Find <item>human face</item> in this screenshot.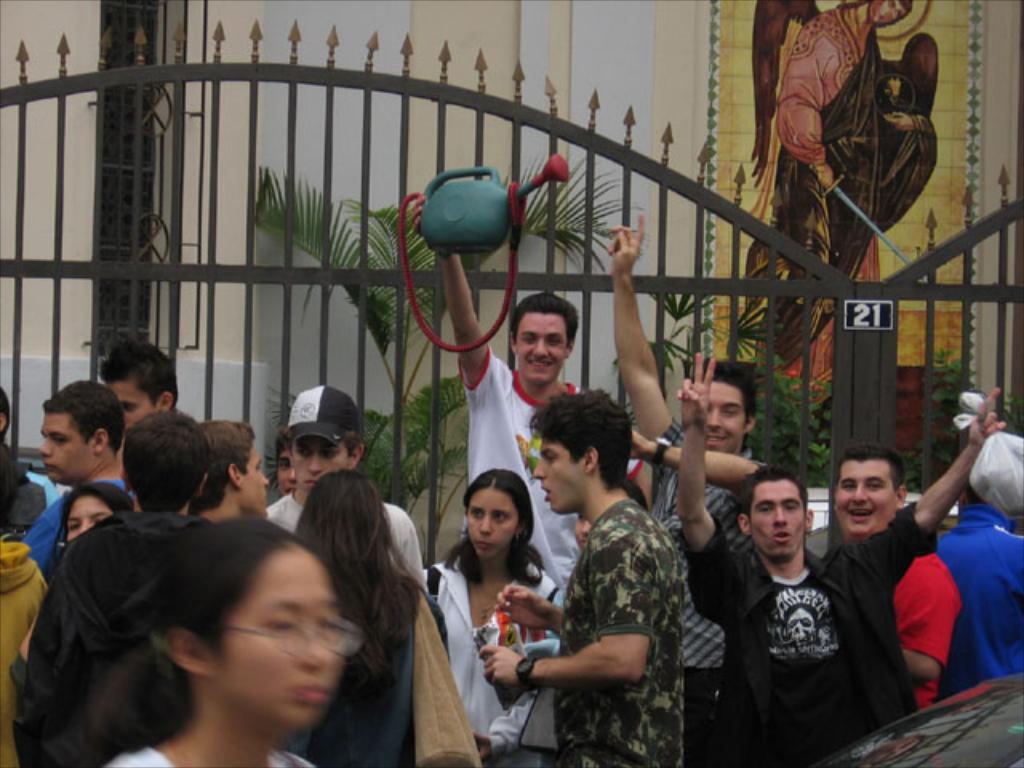
The bounding box for <item>human face</item> is (x1=296, y1=437, x2=344, y2=493).
